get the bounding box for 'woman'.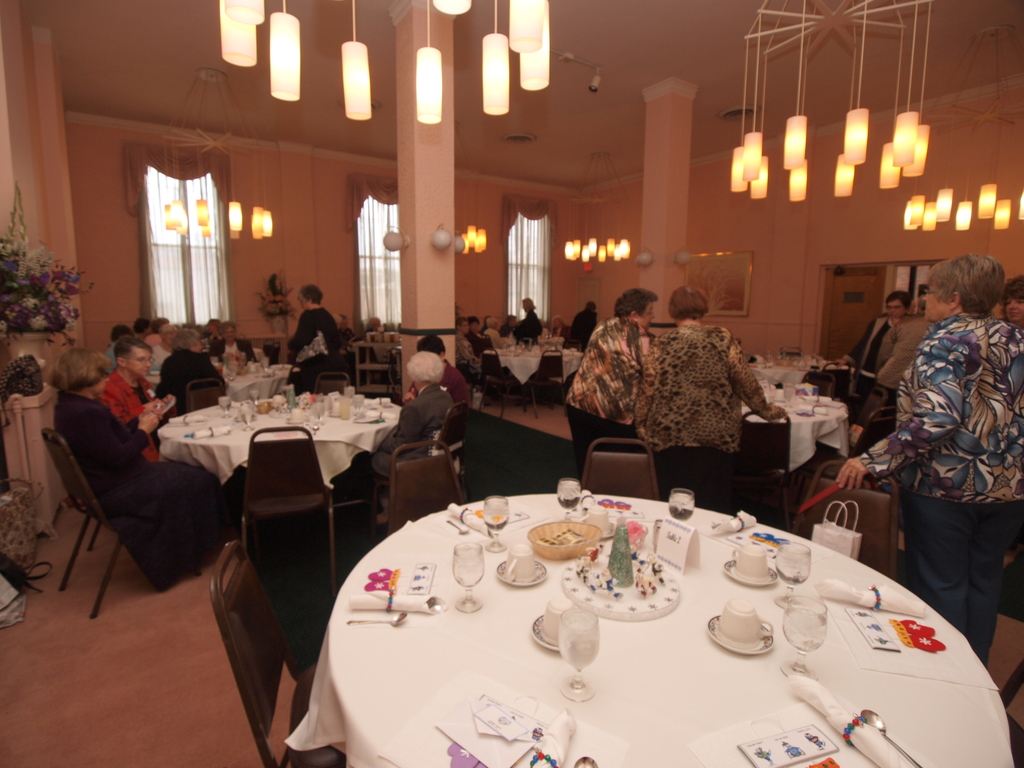
l=867, t=301, r=1017, b=651.
